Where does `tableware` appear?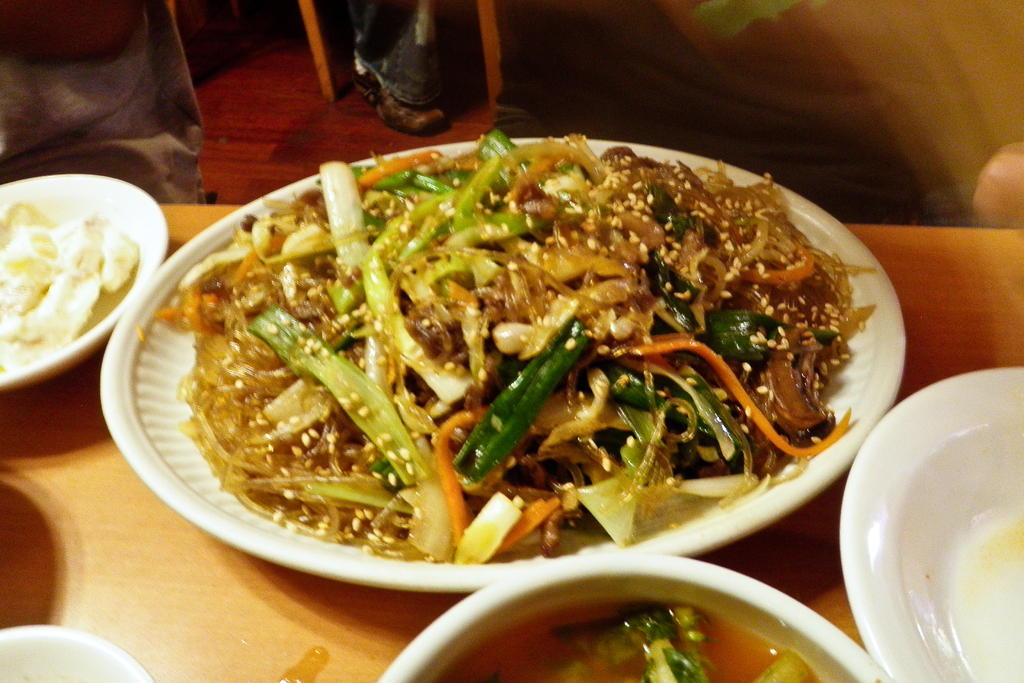
Appears at pyautogui.locateOnScreen(371, 552, 897, 682).
